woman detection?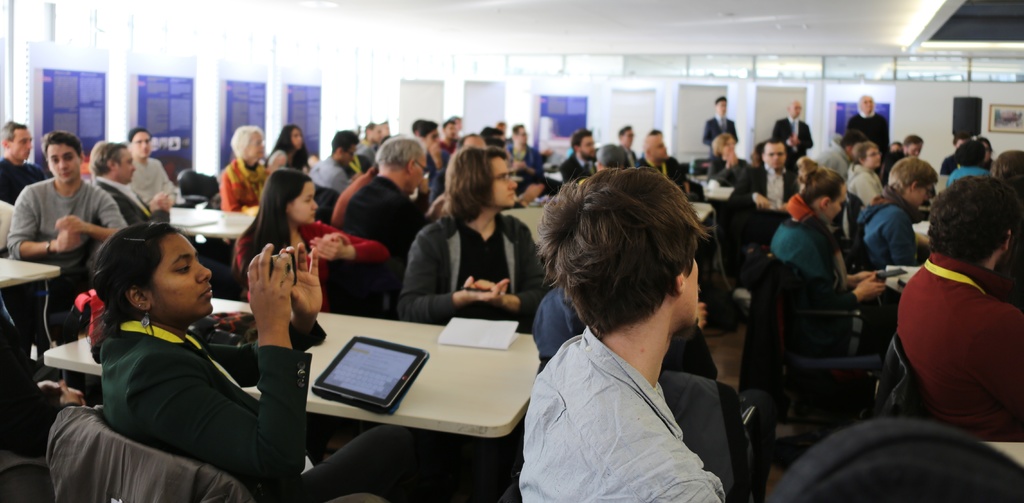
(774, 147, 891, 307)
